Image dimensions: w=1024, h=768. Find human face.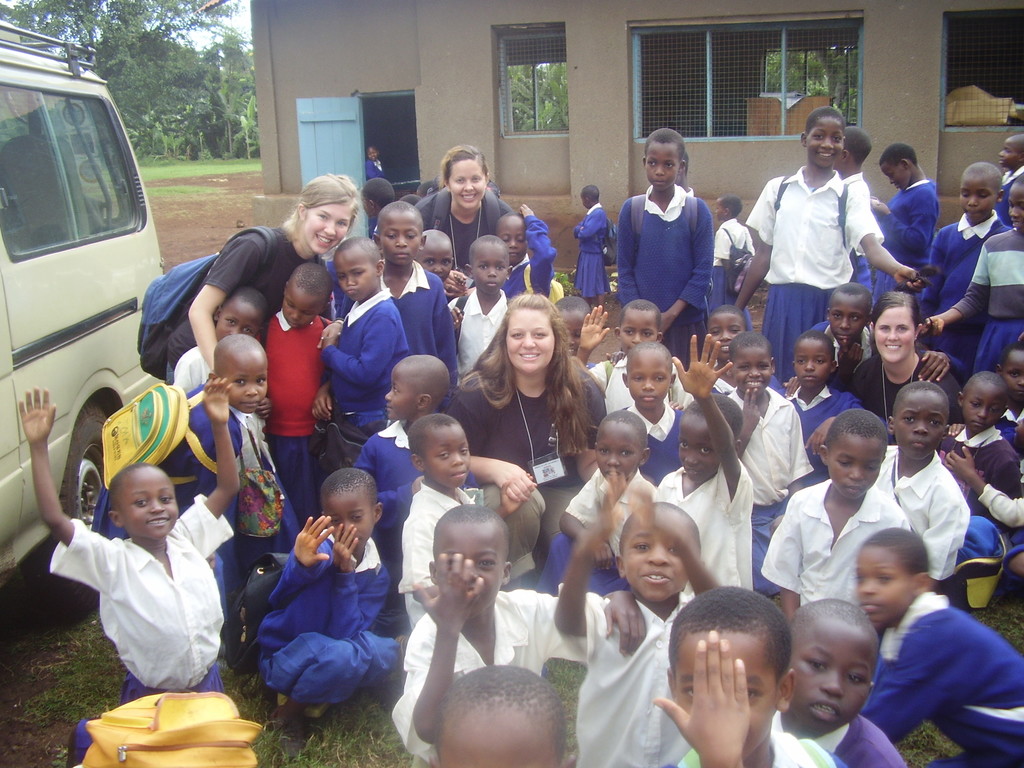
(x1=474, y1=245, x2=508, y2=294).
